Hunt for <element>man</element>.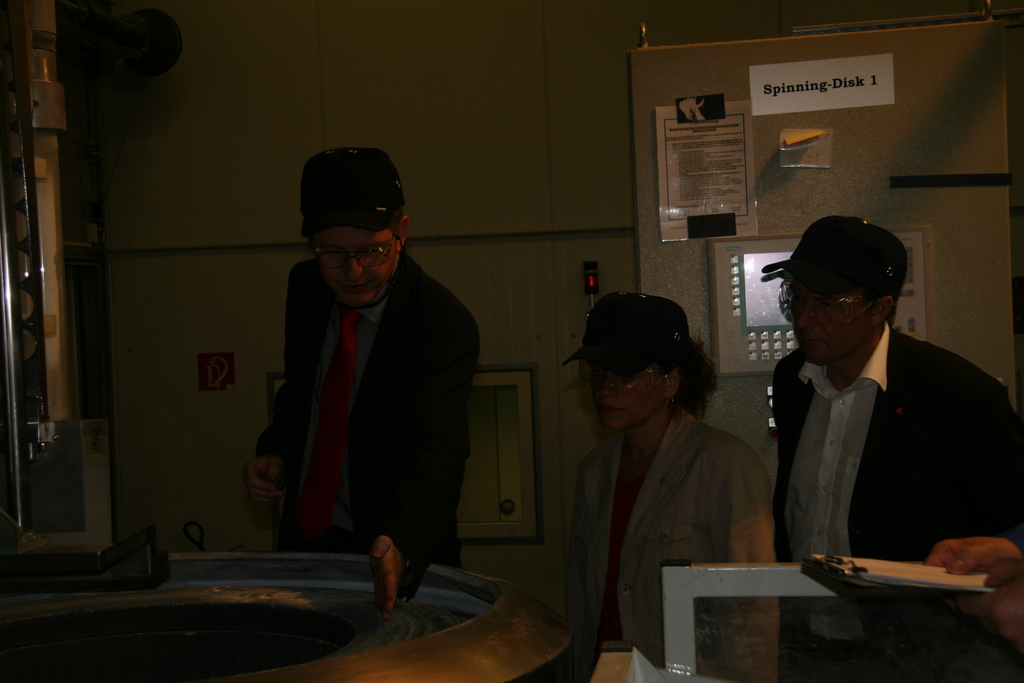
Hunted down at (774,214,1023,682).
